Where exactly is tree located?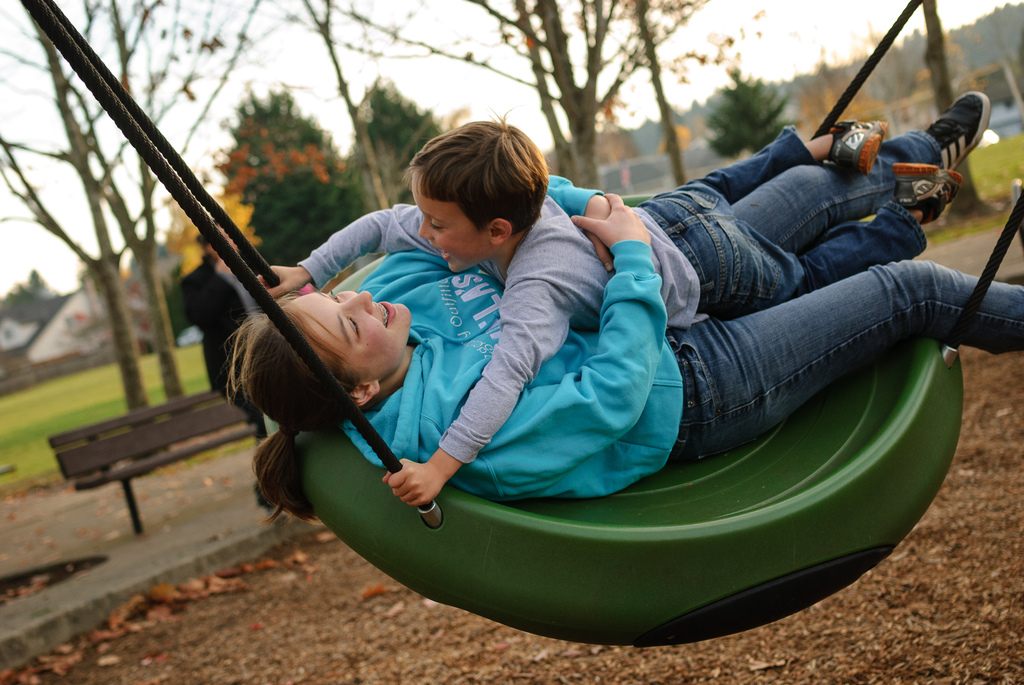
Its bounding box is box(0, 0, 273, 470).
